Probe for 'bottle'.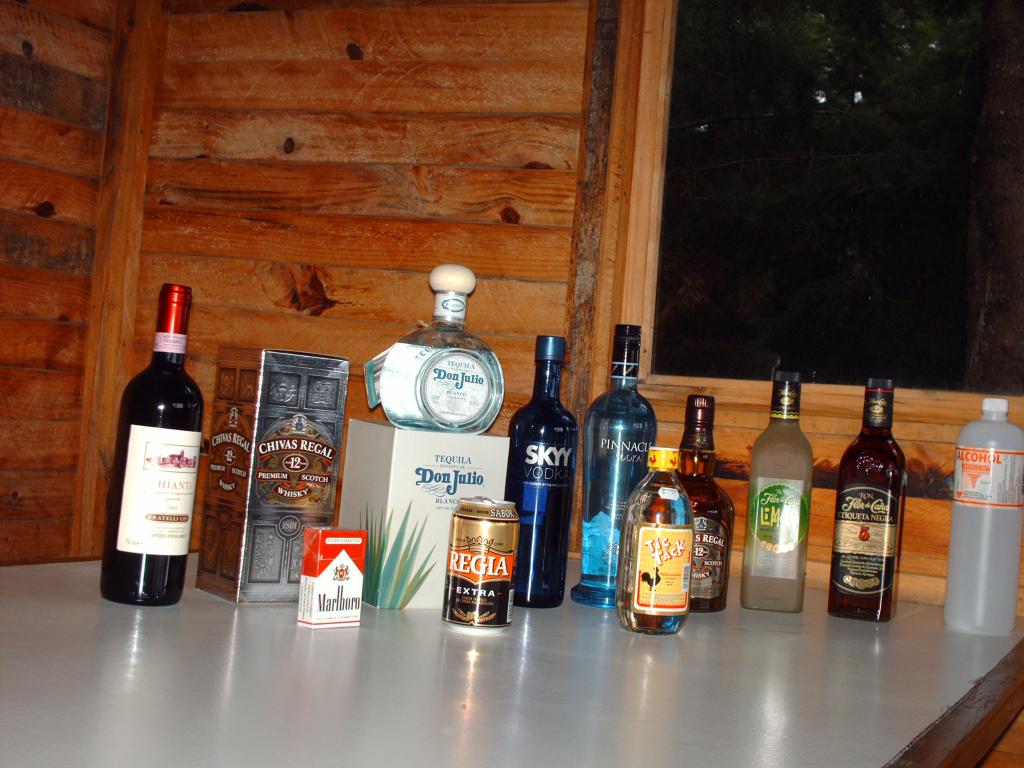
Probe result: {"x1": 678, "y1": 396, "x2": 732, "y2": 615}.
